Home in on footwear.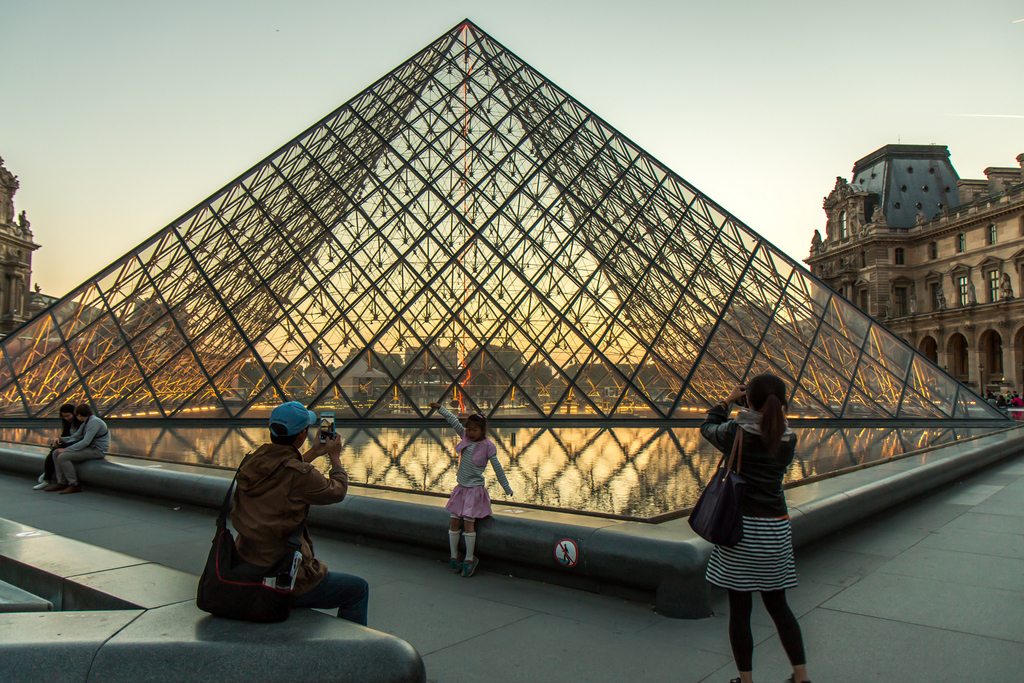
Homed in at detection(462, 556, 476, 582).
